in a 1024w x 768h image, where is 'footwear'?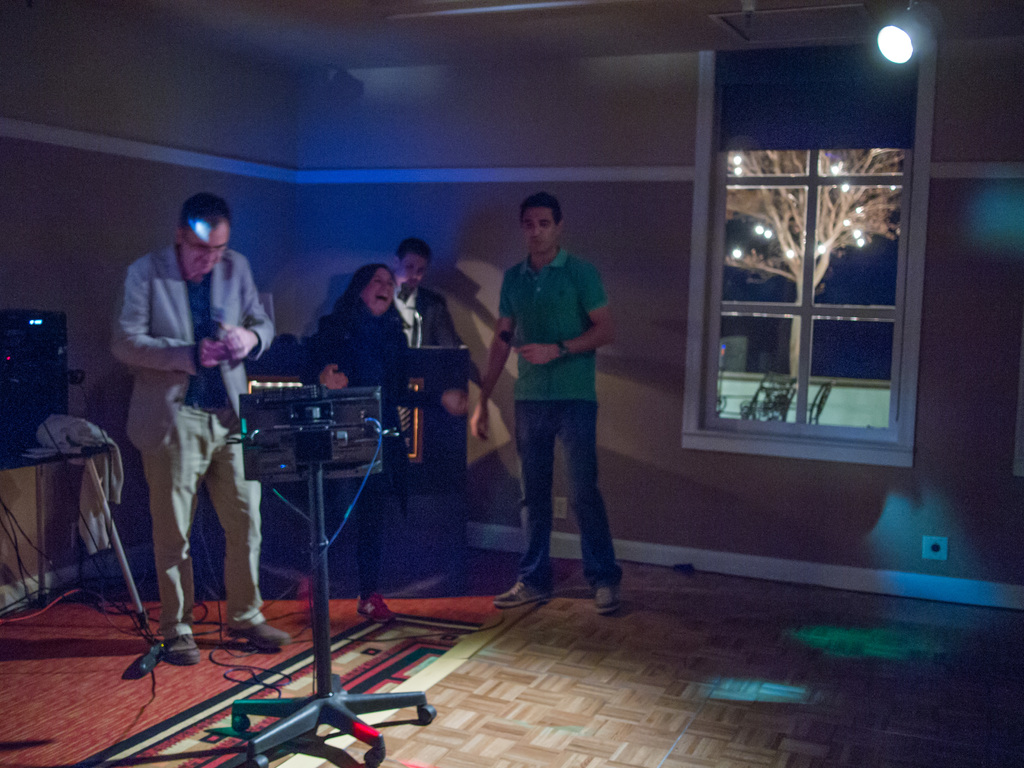
crop(490, 579, 552, 609).
